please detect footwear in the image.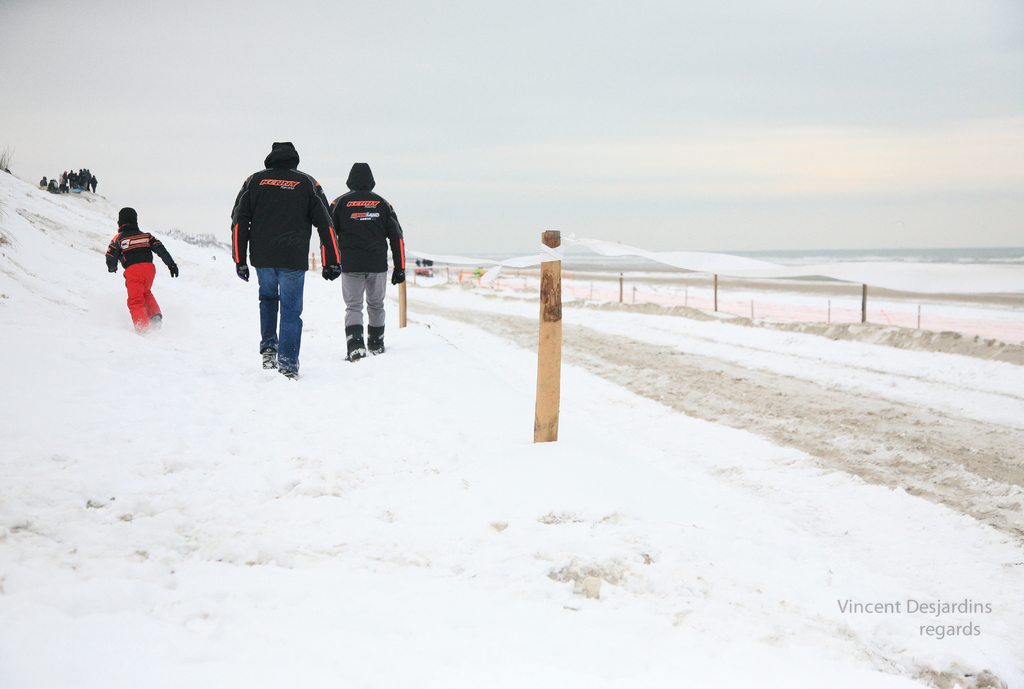
[x1=277, y1=363, x2=297, y2=384].
